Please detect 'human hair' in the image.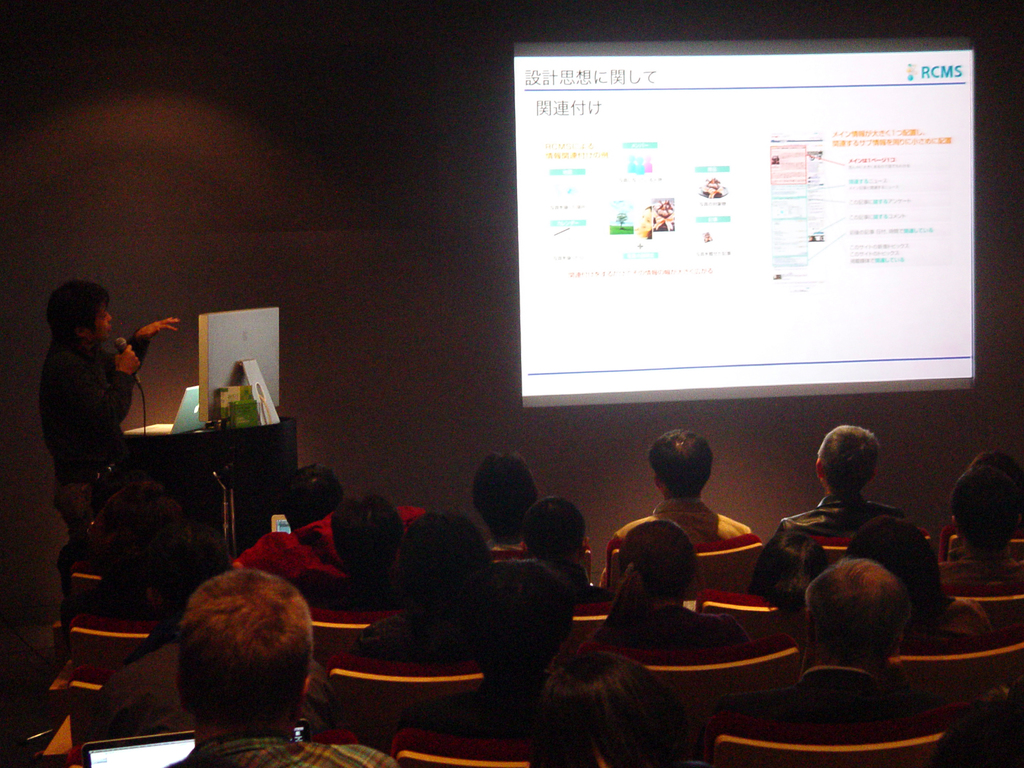
x1=948 y1=467 x2=1023 y2=554.
